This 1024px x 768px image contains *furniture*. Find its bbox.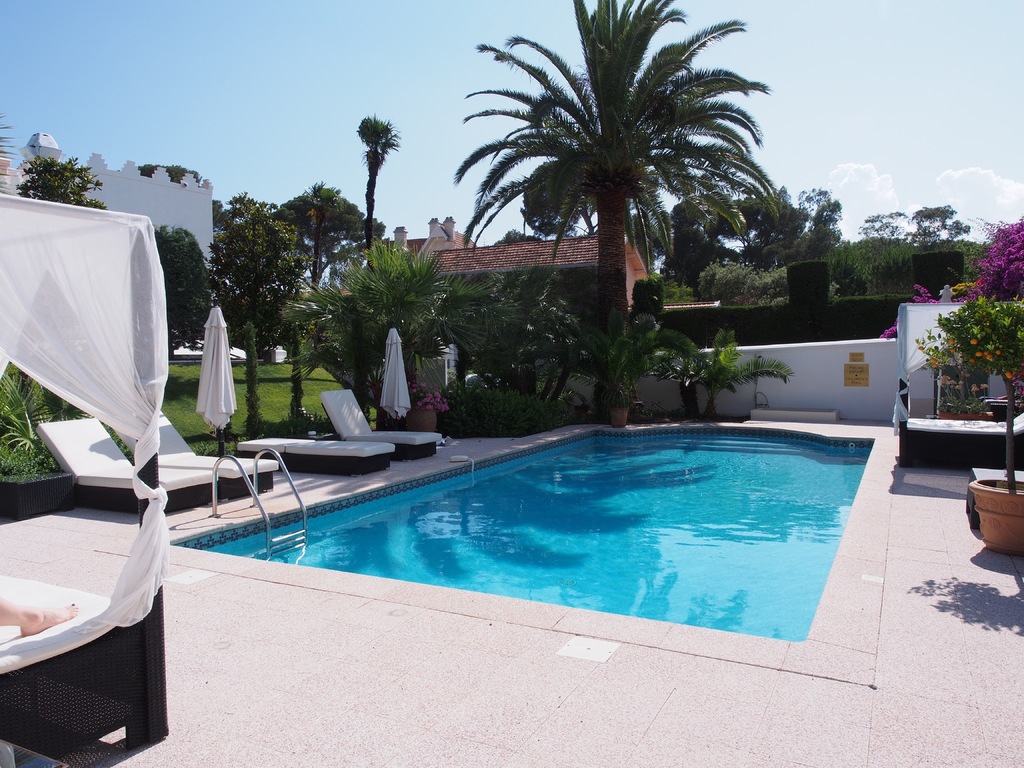
detection(233, 437, 396, 477).
